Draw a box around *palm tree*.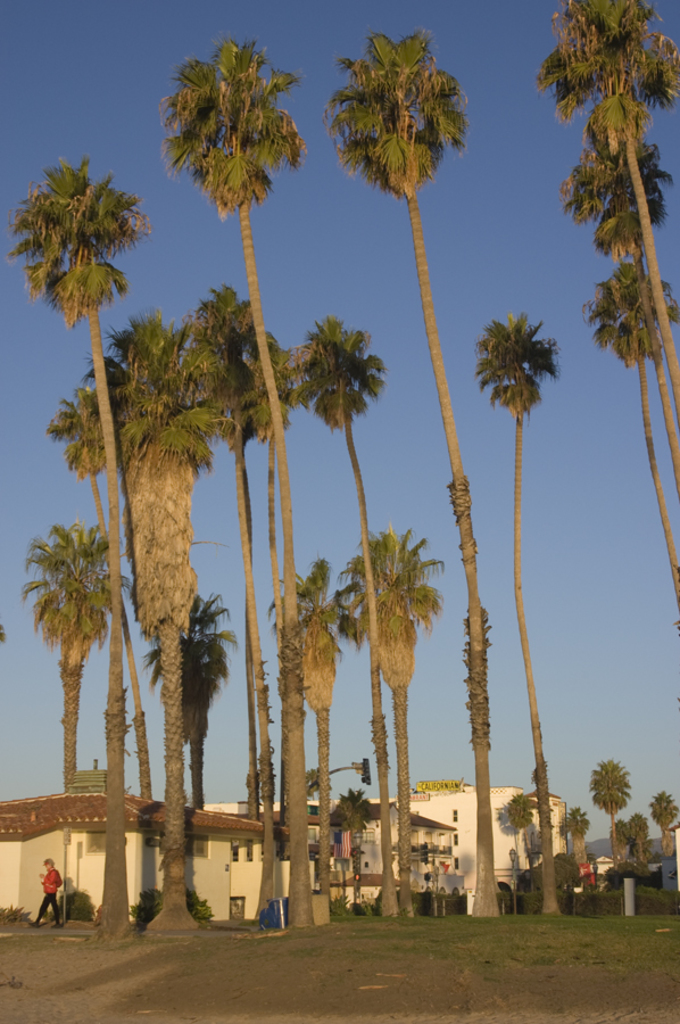
bbox=(164, 75, 359, 906).
